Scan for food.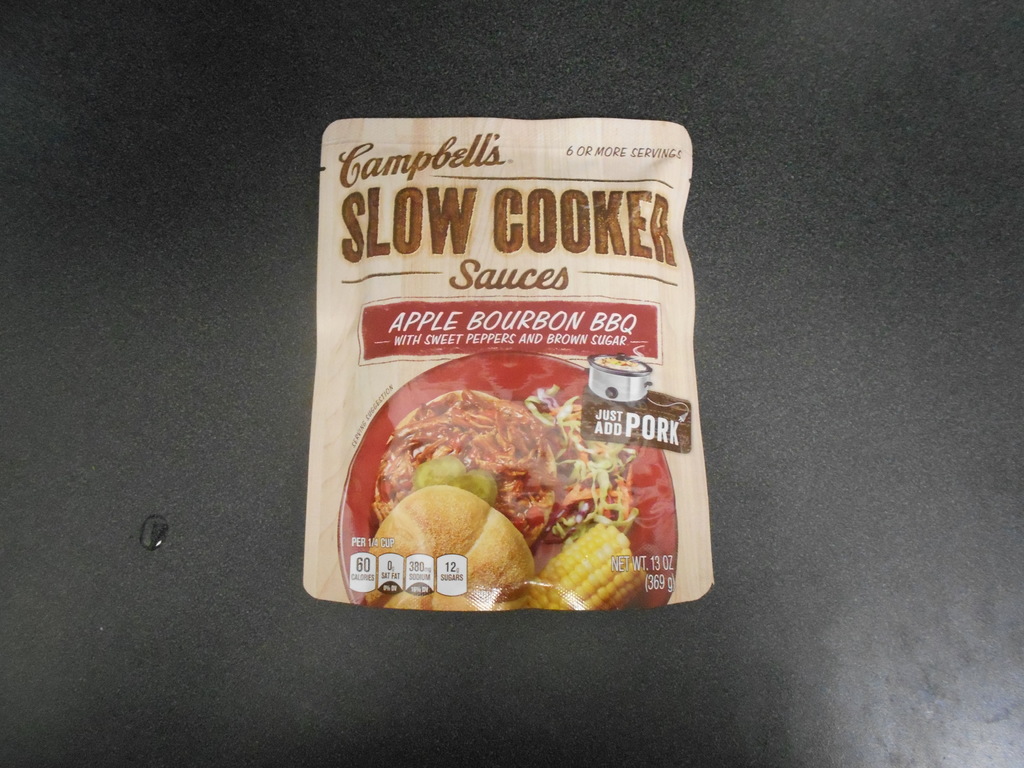
Scan result: <bbox>412, 454, 500, 508</bbox>.
